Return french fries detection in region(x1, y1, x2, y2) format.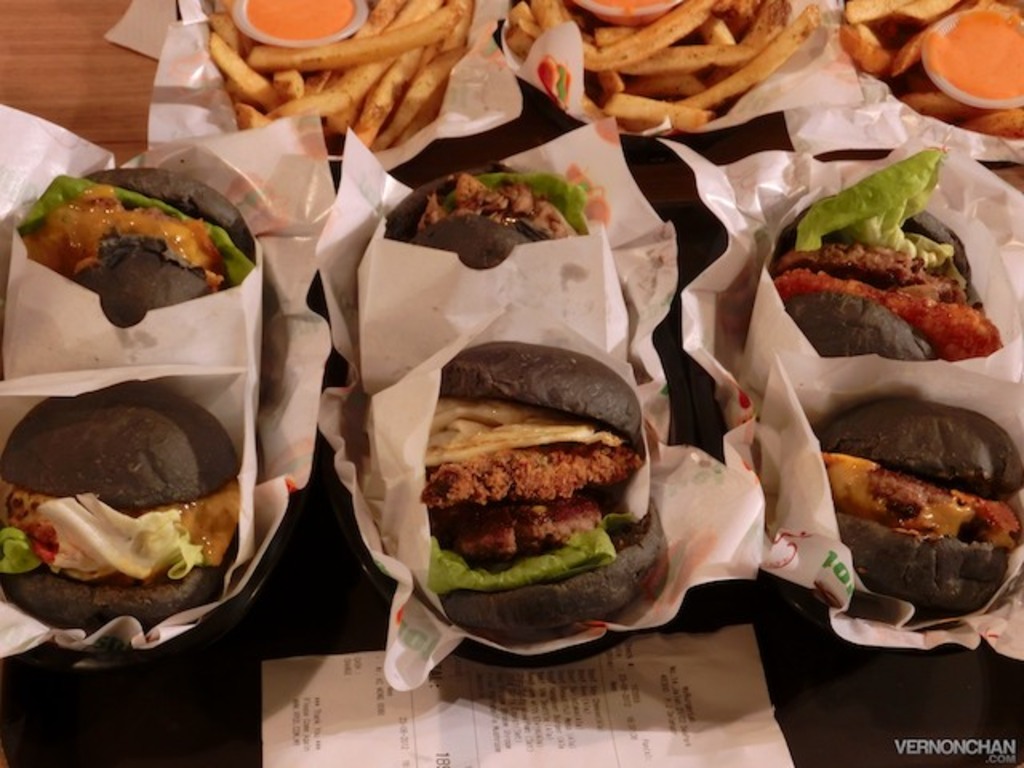
region(597, 94, 718, 134).
